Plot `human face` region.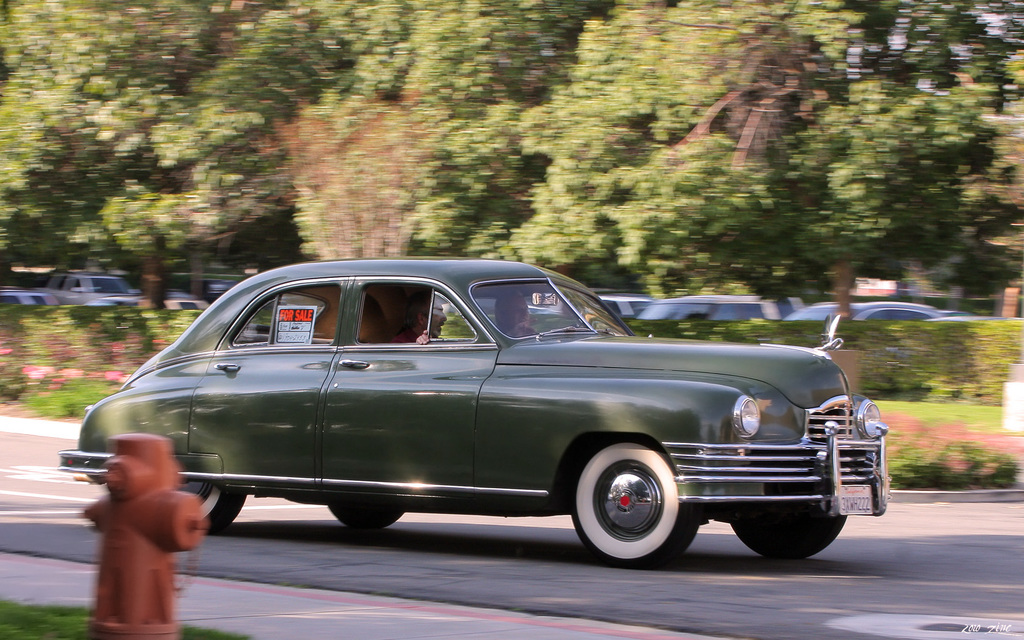
Plotted at bbox=[426, 299, 448, 339].
